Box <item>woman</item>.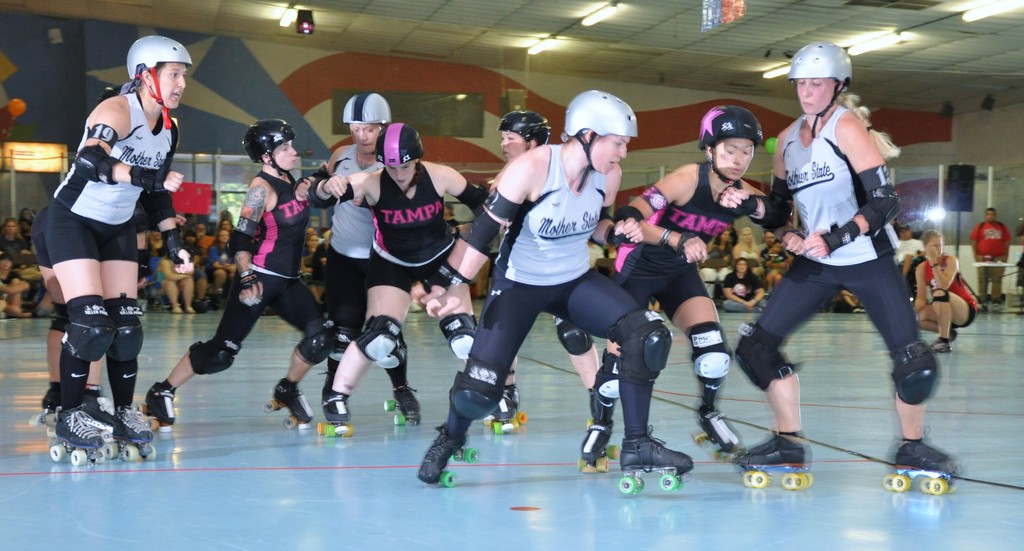
[155,257,196,315].
